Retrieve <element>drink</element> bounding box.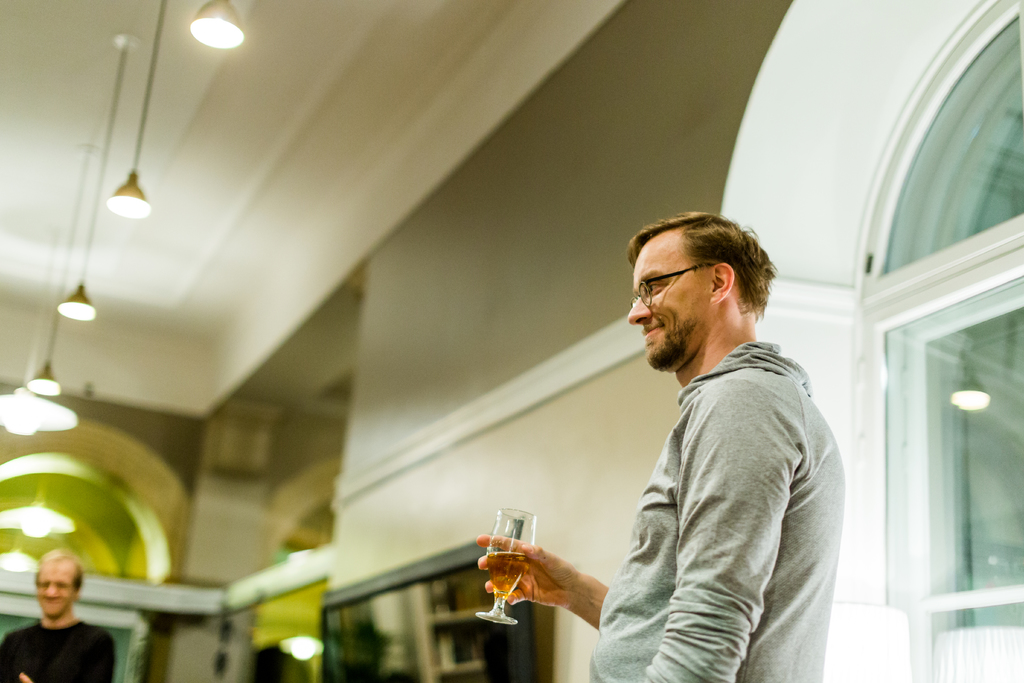
Bounding box: detection(487, 554, 523, 602).
